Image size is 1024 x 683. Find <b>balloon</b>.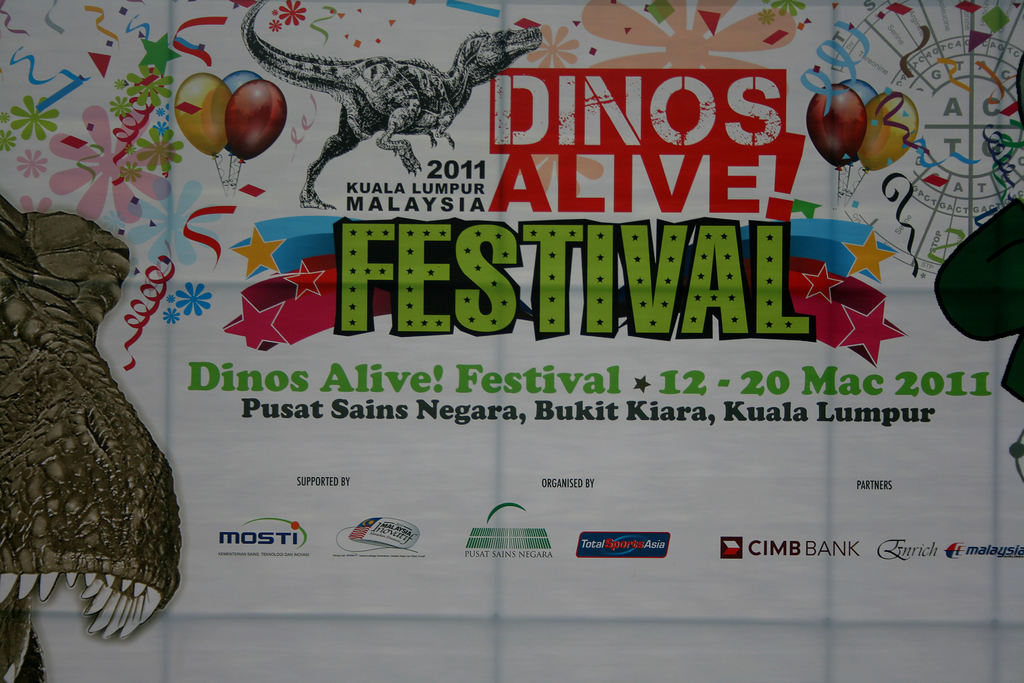
<bbox>857, 94, 919, 171</bbox>.
